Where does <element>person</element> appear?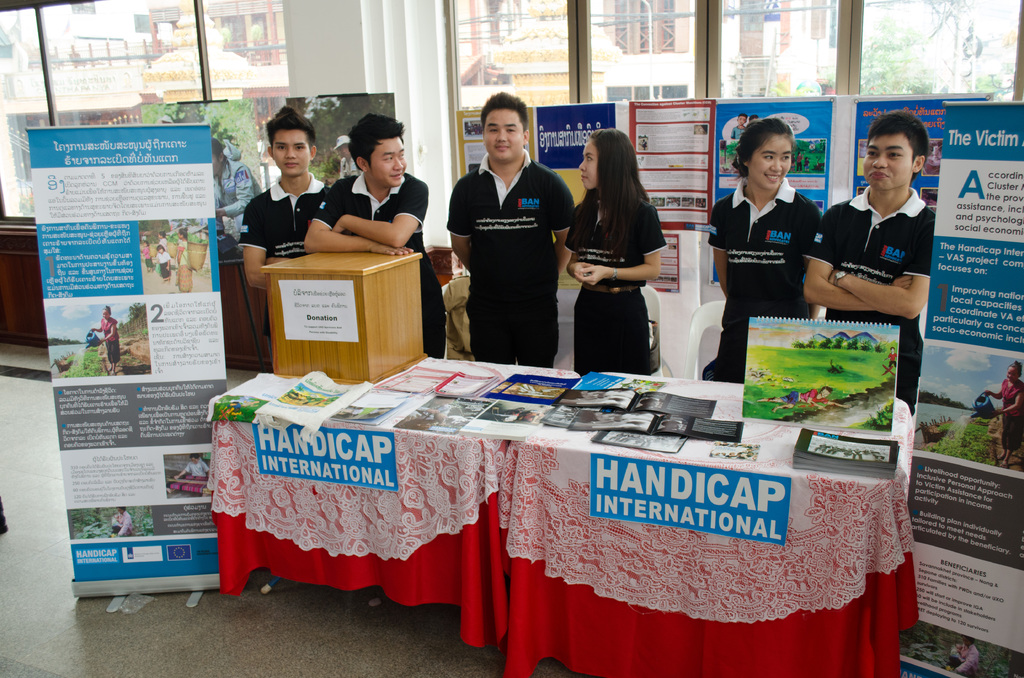
Appears at 449, 90, 570, 375.
